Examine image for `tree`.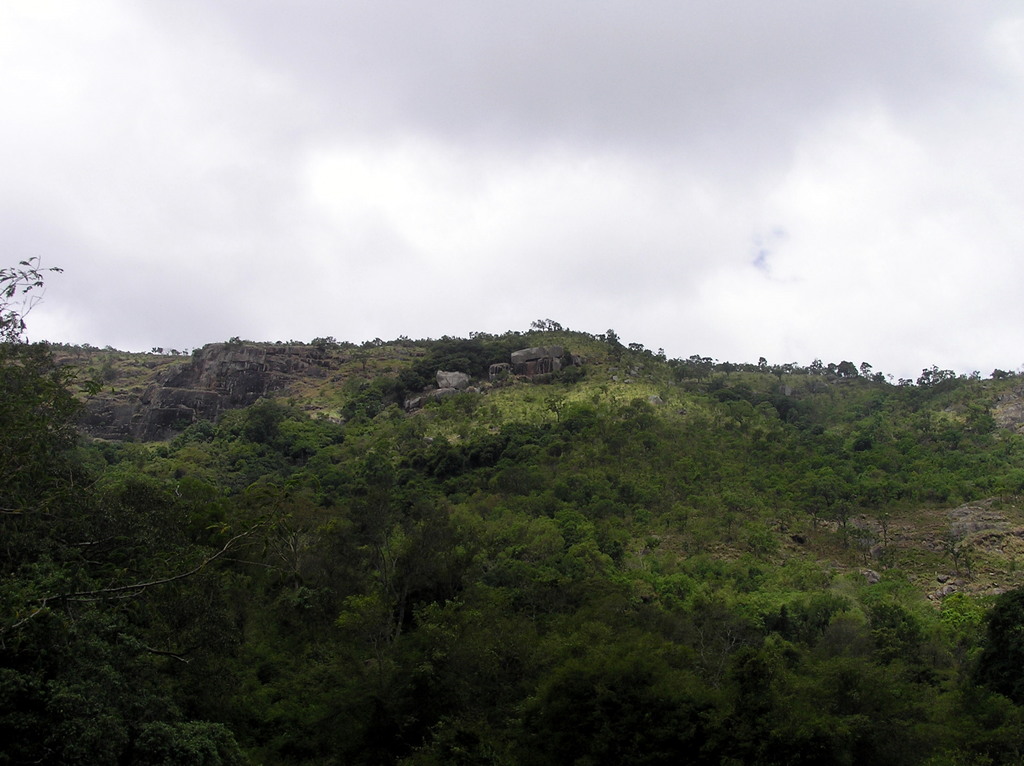
Examination result: (x1=899, y1=375, x2=912, y2=387).
